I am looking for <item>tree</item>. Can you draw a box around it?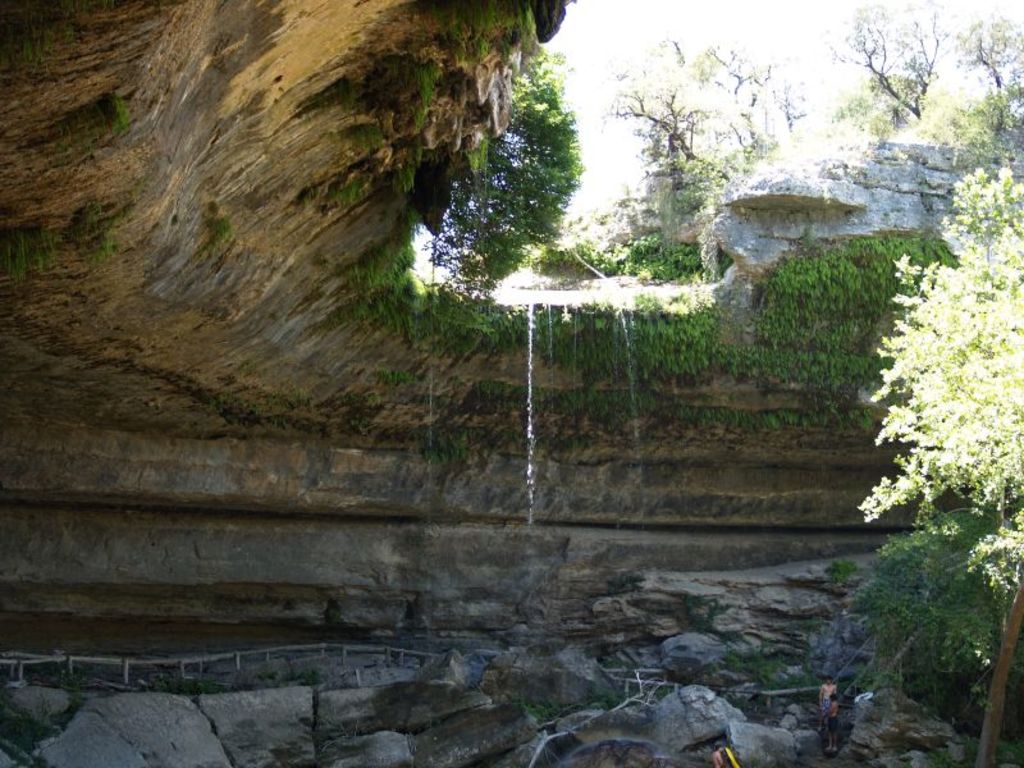
Sure, the bounding box is (572, 0, 805, 224).
